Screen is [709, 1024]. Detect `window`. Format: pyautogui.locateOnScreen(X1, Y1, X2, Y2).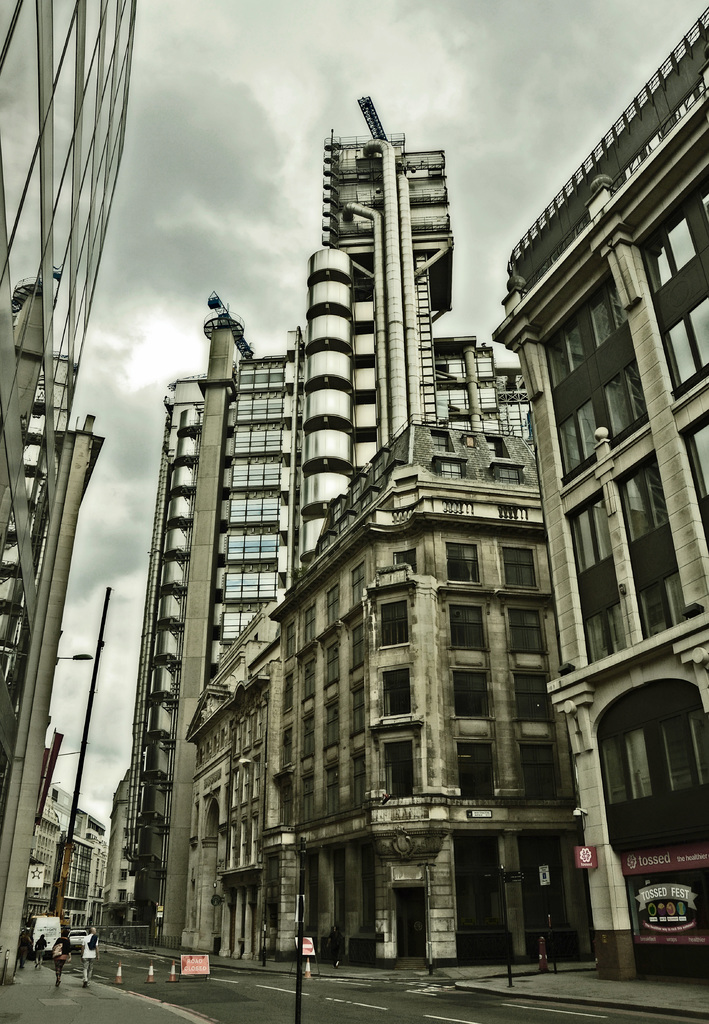
pyautogui.locateOnScreen(452, 668, 489, 718).
